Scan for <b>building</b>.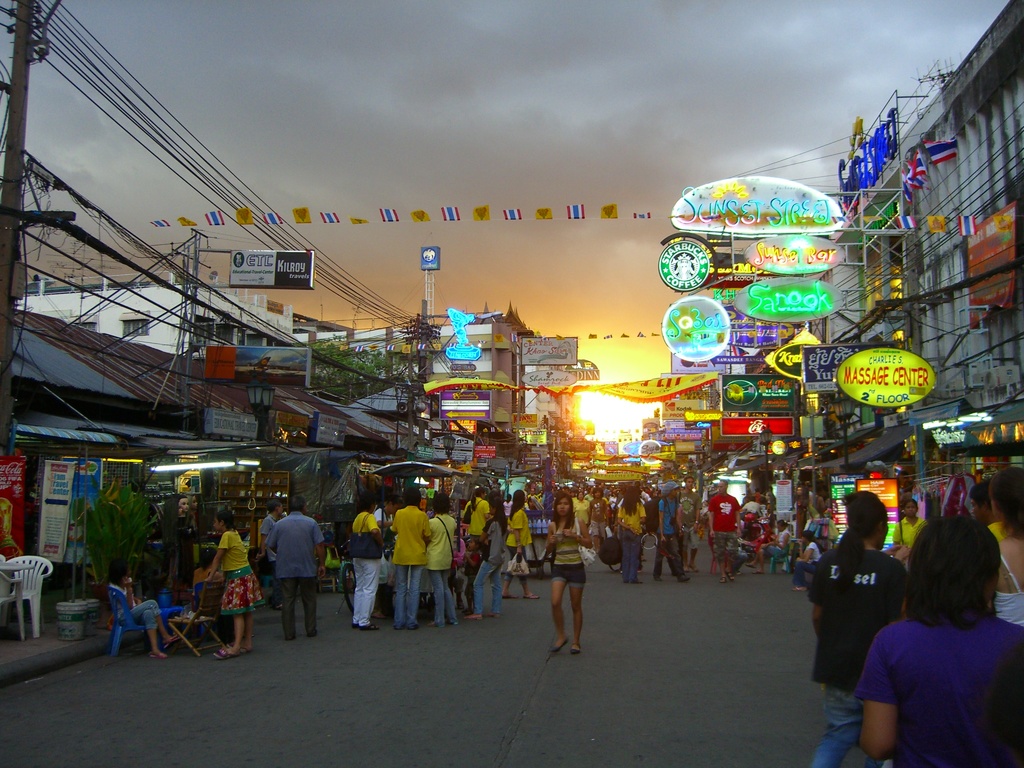
Scan result: locate(828, 89, 938, 519).
